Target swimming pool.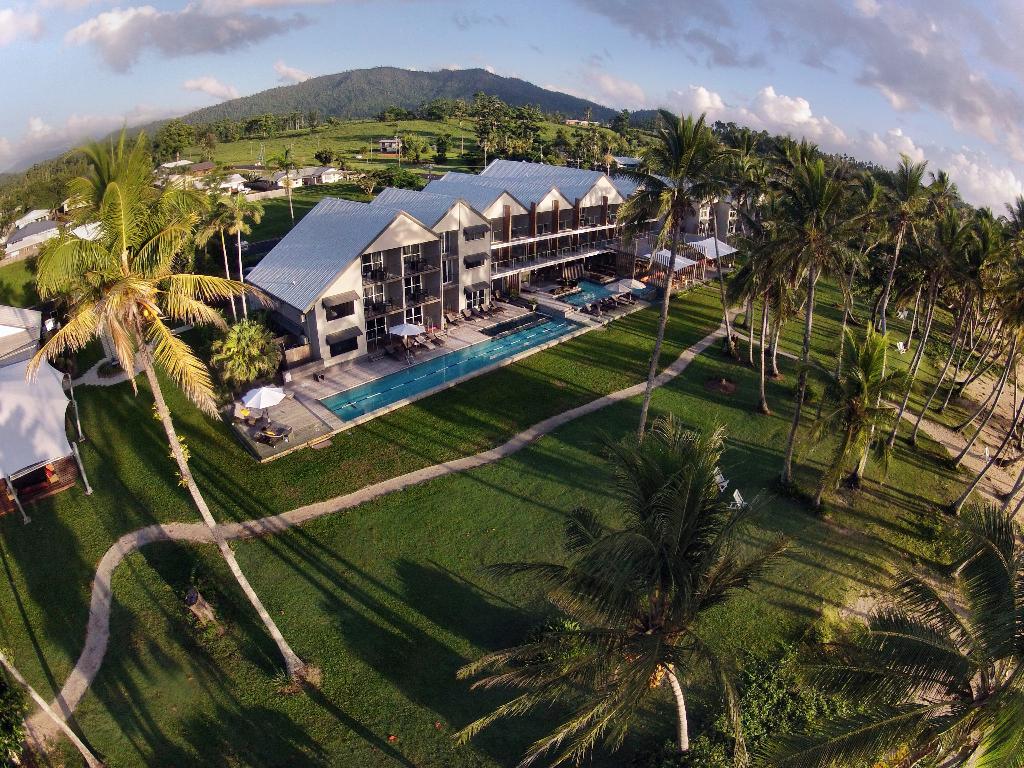
Target region: (316,318,588,423).
